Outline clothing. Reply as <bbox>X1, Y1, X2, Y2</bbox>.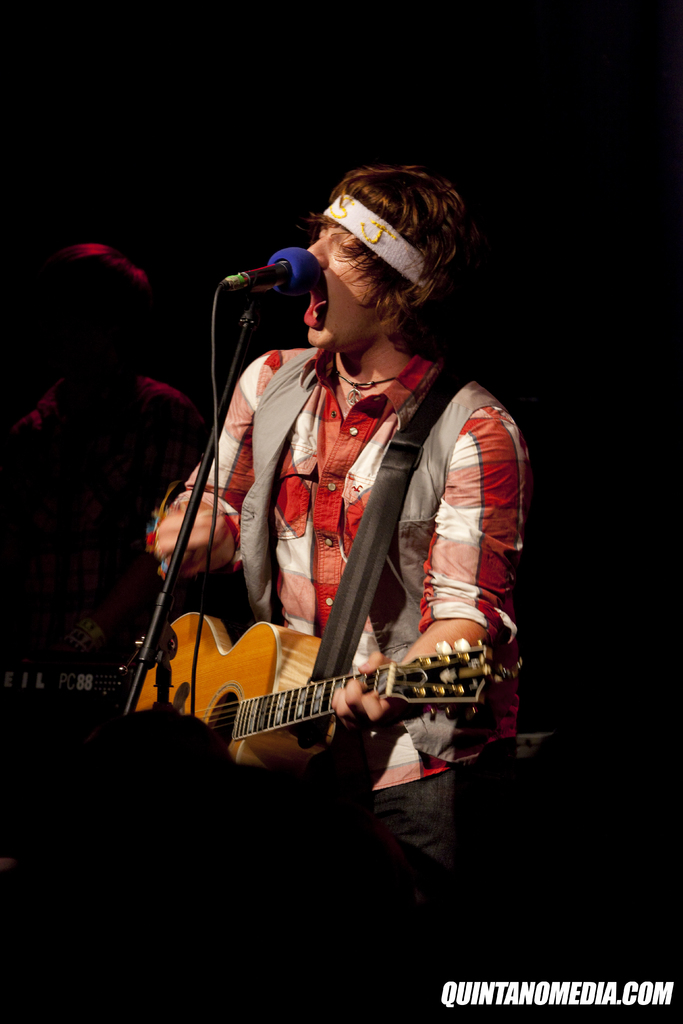
<bbox>172, 251, 532, 798</bbox>.
